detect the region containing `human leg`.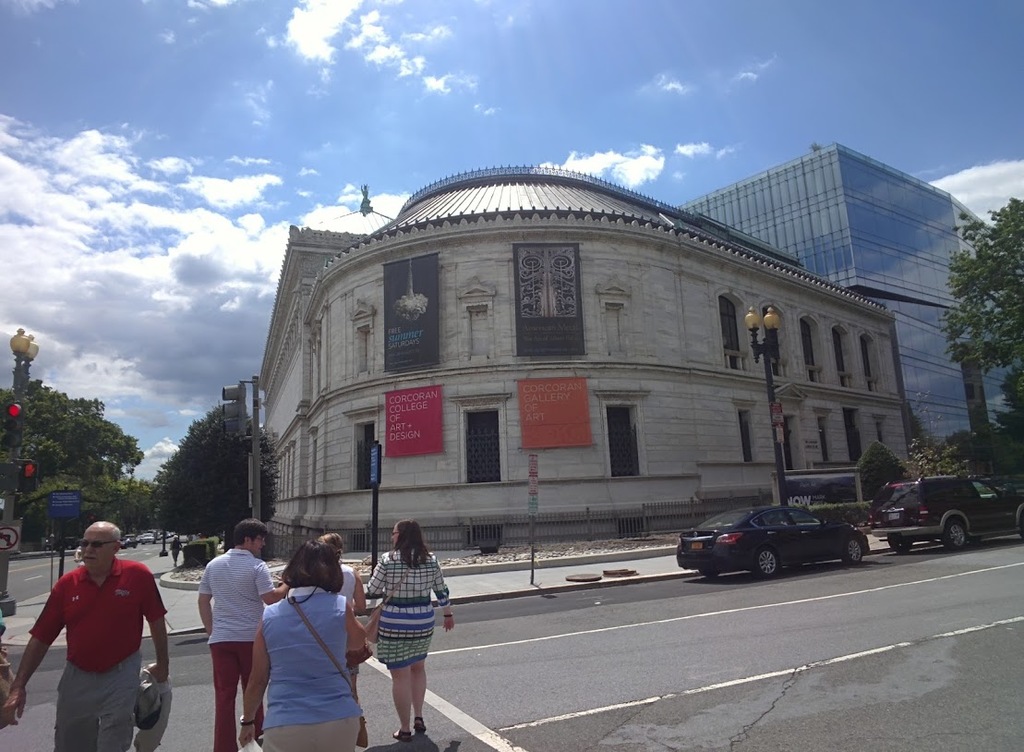
379:599:414:745.
